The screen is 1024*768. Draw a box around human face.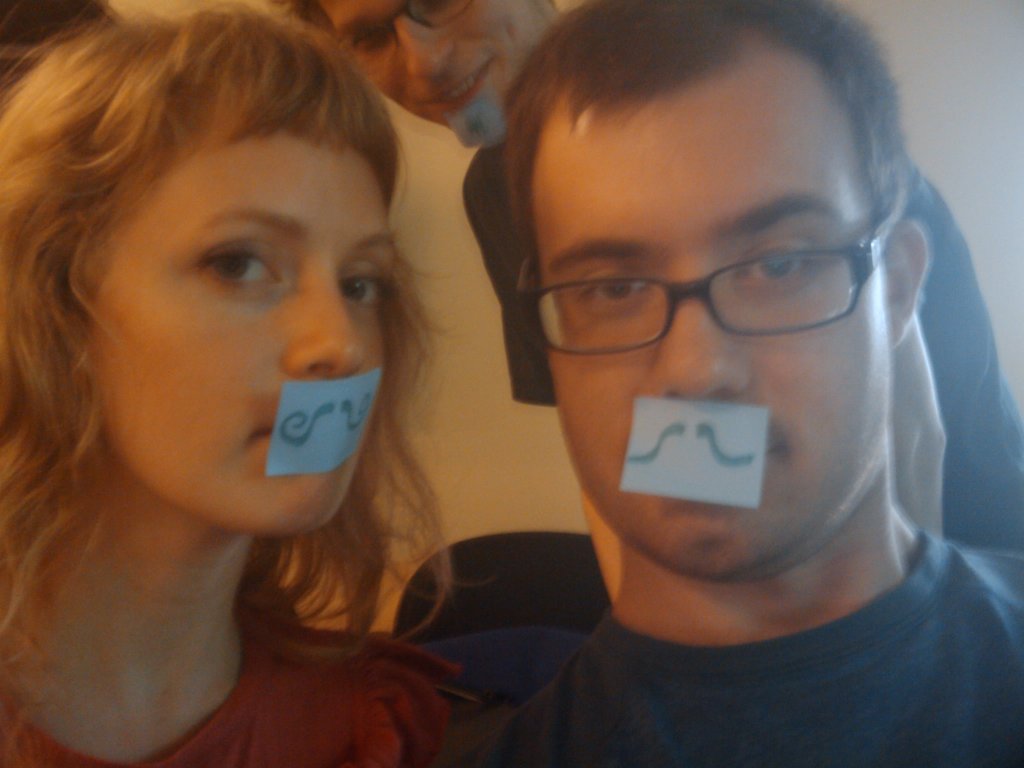
bbox=[540, 81, 887, 572].
